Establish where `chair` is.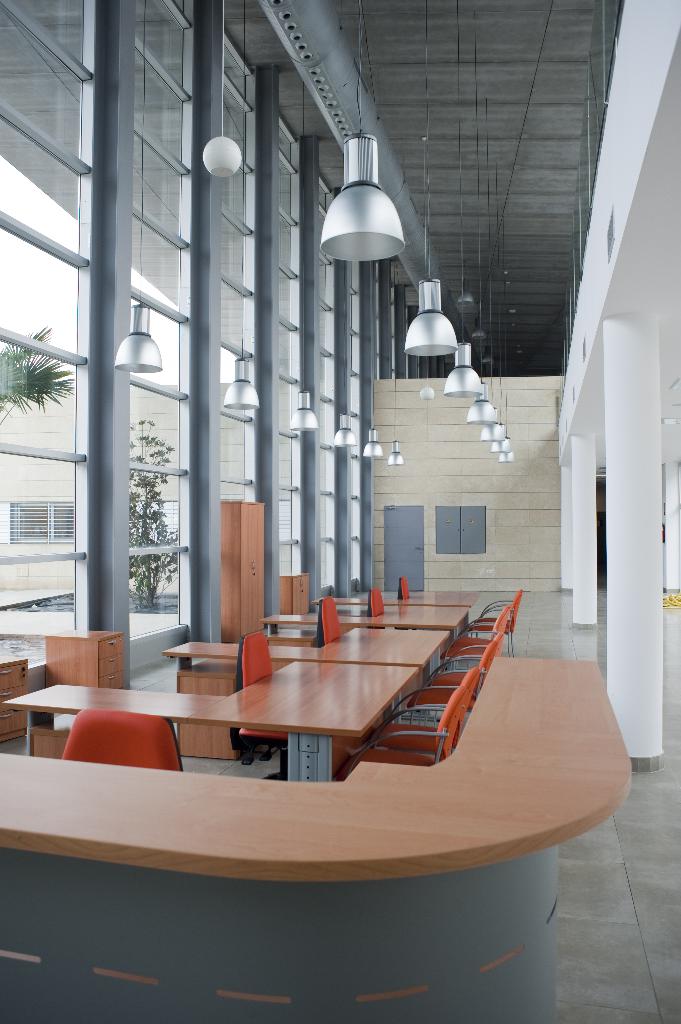
Established at bbox=[445, 603, 509, 664].
